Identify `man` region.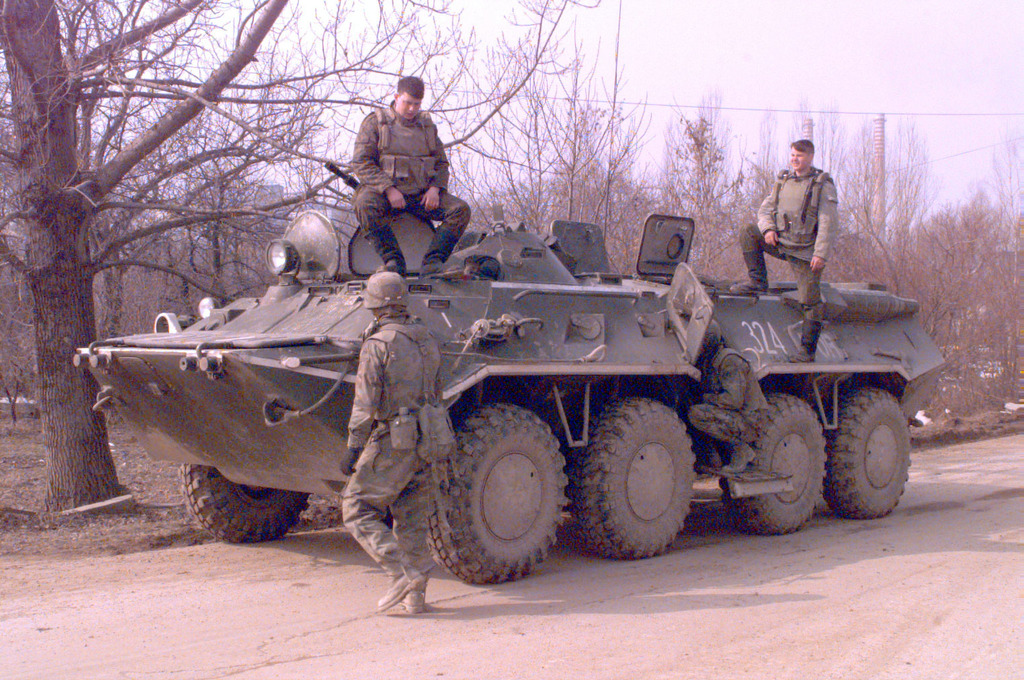
Region: l=334, t=67, r=457, b=269.
